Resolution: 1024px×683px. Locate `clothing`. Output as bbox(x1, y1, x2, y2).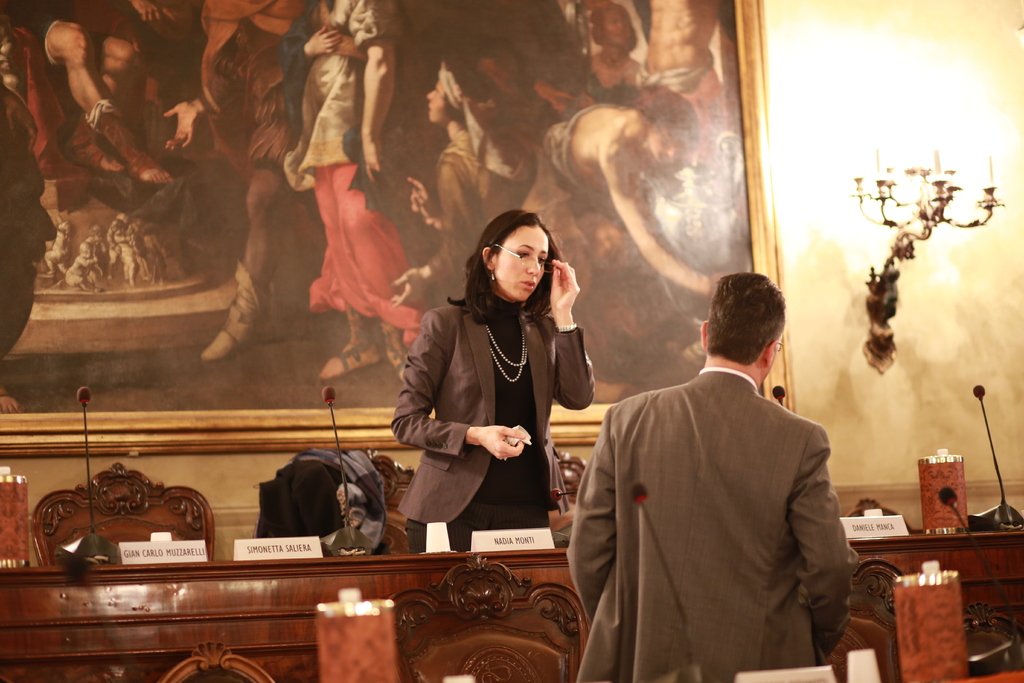
bbox(524, 101, 630, 272).
